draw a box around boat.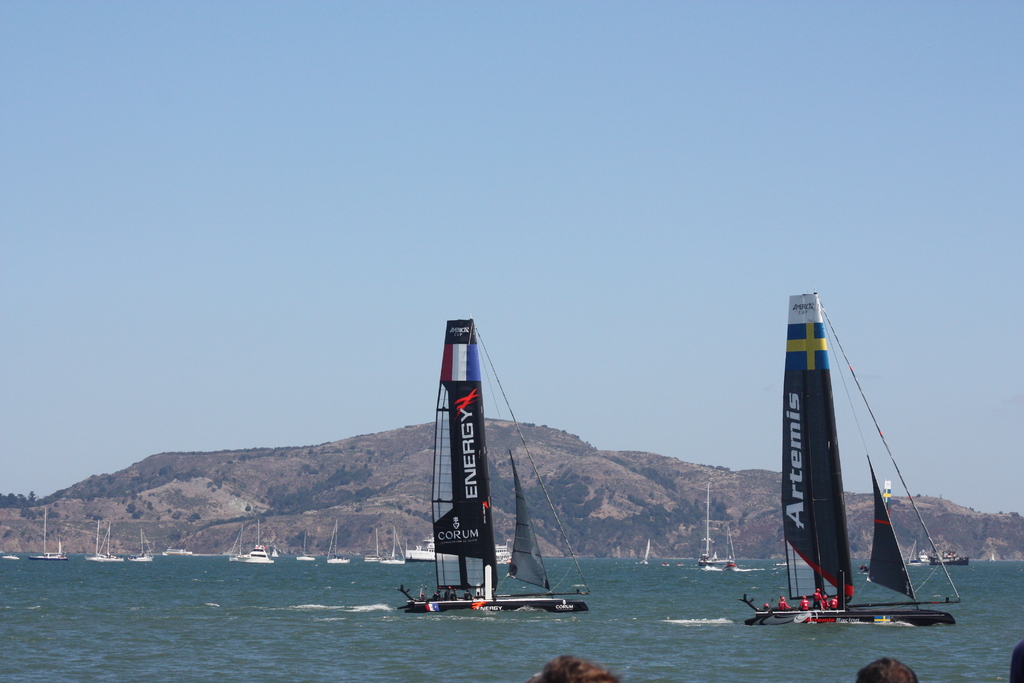
[left=324, top=520, right=354, bottom=564].
